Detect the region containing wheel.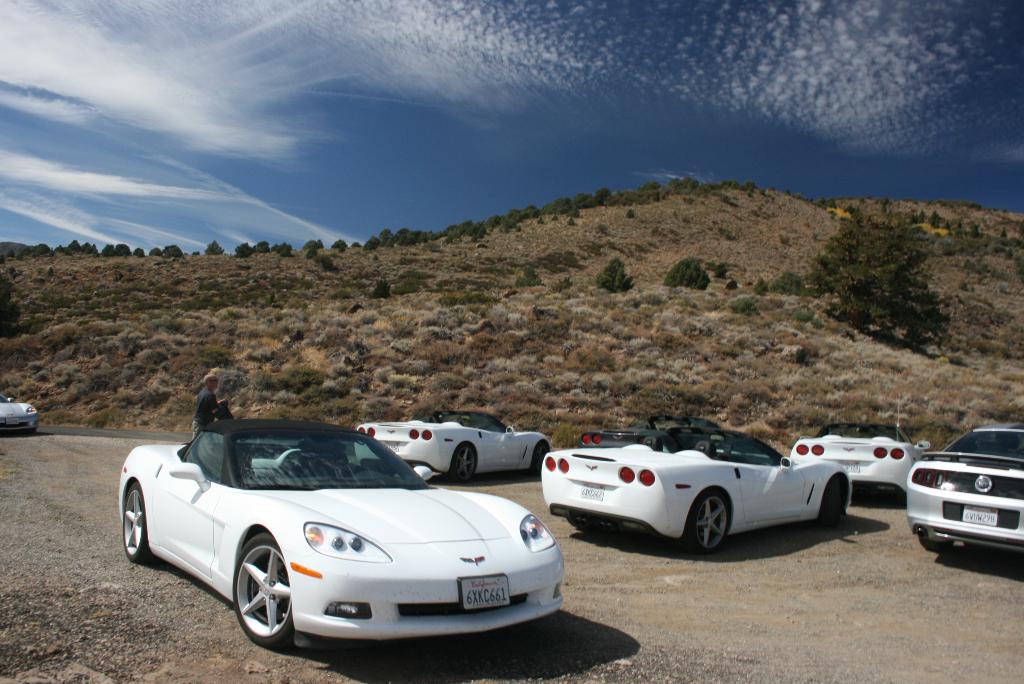
<box>686,493,726,551</box>.
